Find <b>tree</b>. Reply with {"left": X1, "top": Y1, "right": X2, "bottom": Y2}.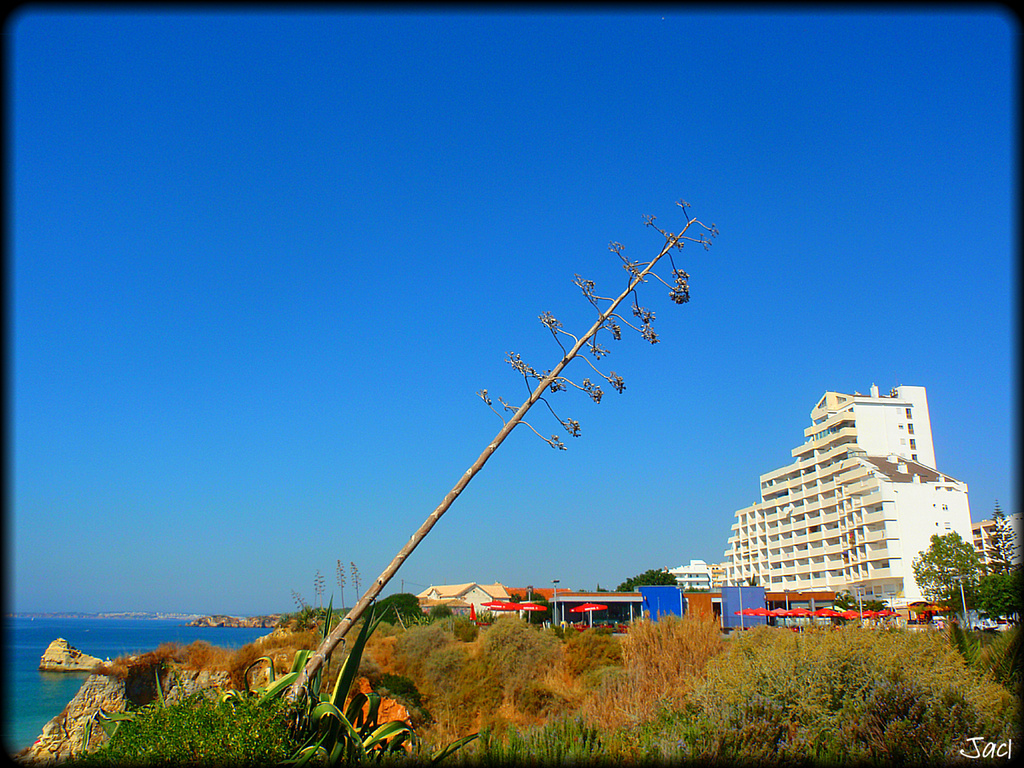
{"left": 350, "top": 582, "right": 420, "bottom": 625}.
